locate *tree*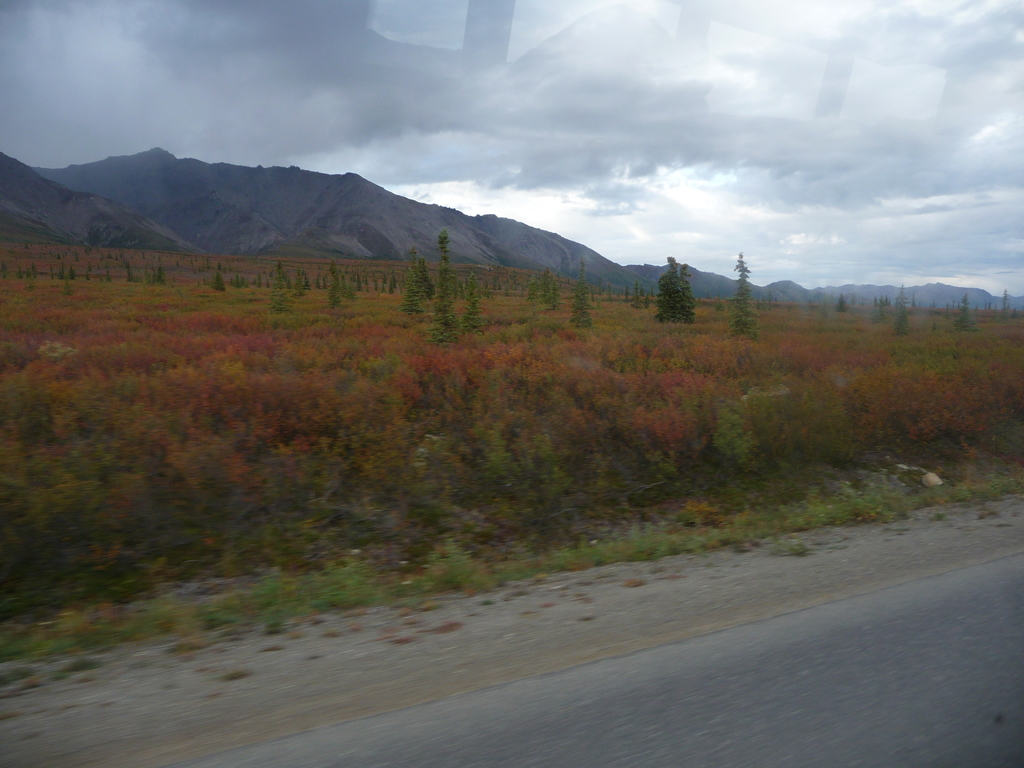
(728, 257, 762, 337)
